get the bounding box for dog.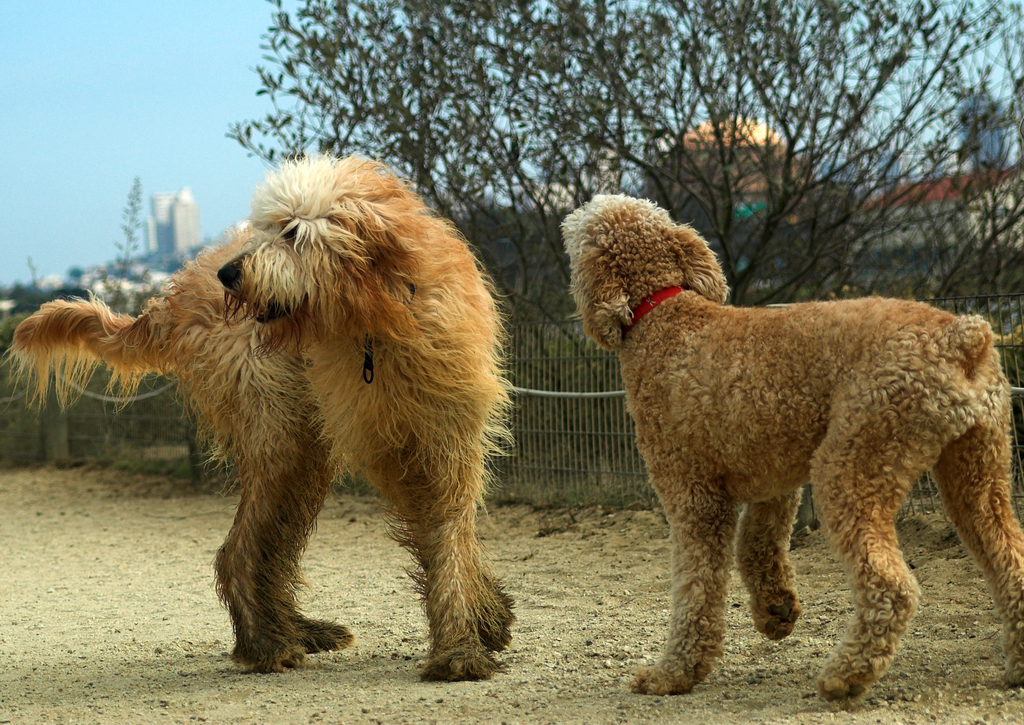
x1=6 y1=145 x2=522 y2=681.
